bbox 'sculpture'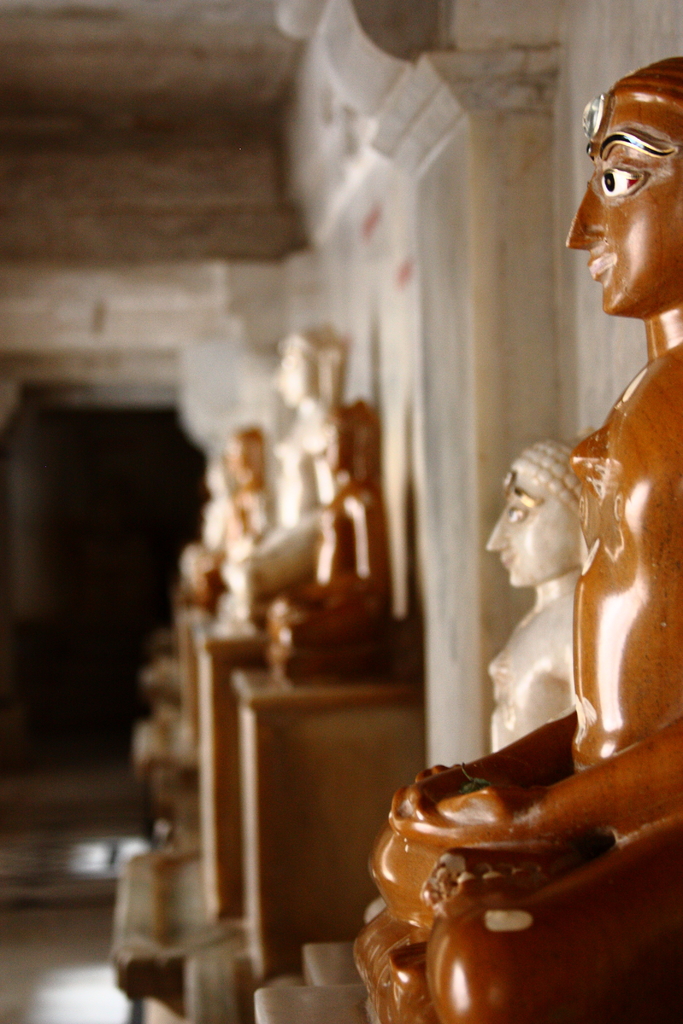
pyautogui.locateOnScreen(361, 40, 682, 1023)
